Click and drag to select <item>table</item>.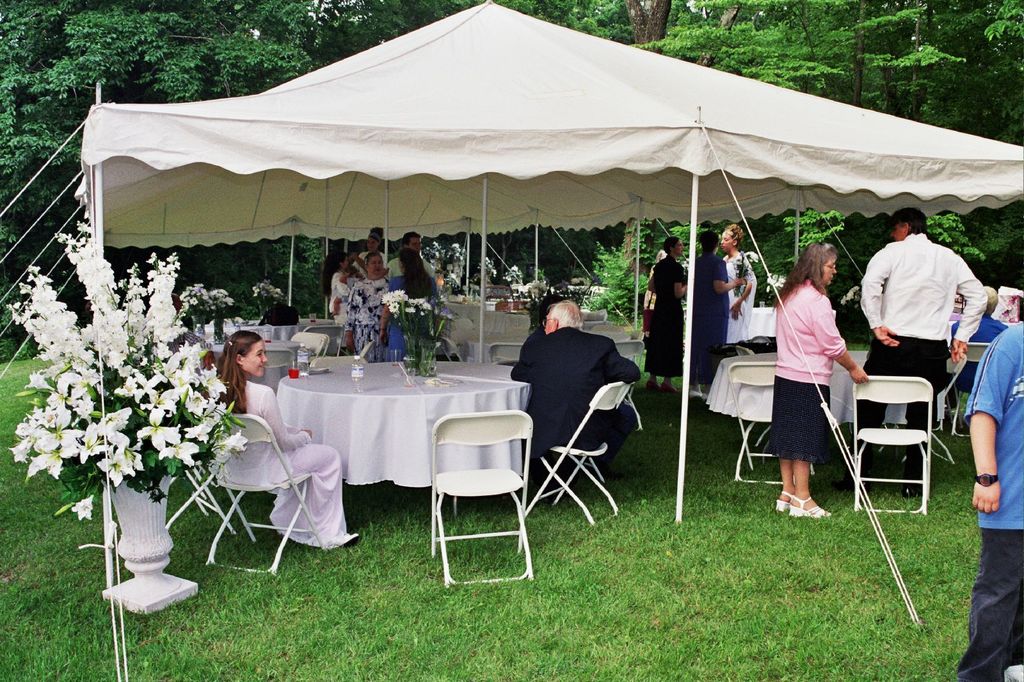
Selection: crop(447, 303, 474, 317).
